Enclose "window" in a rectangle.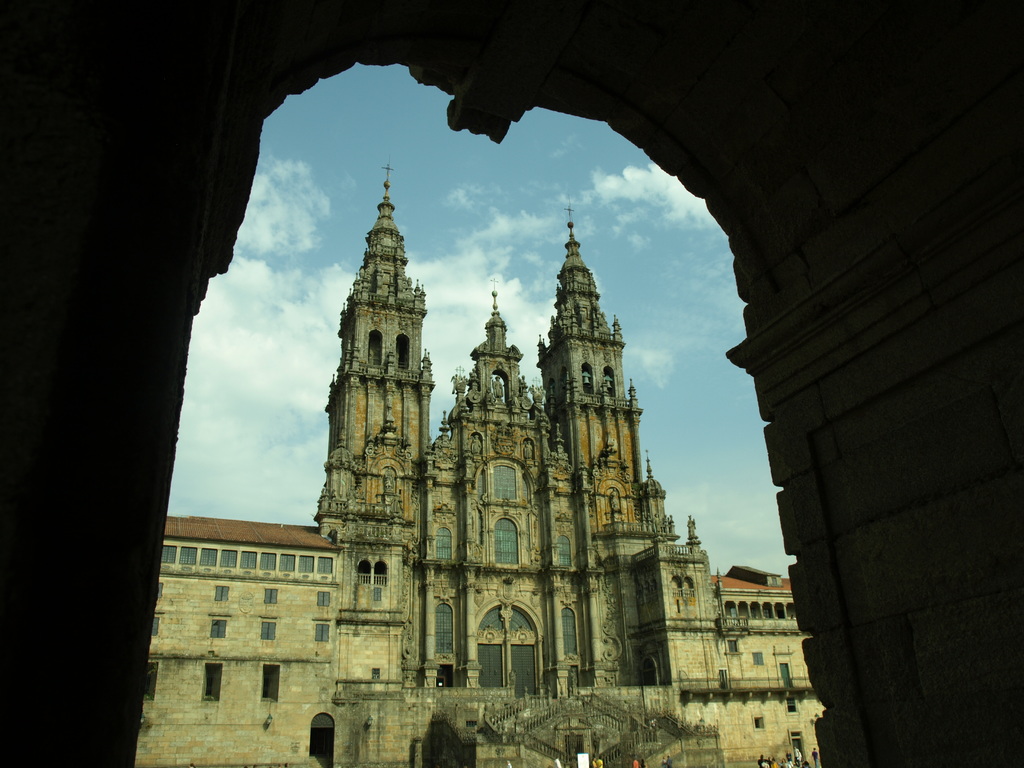
(565, 606, 577, 659).
